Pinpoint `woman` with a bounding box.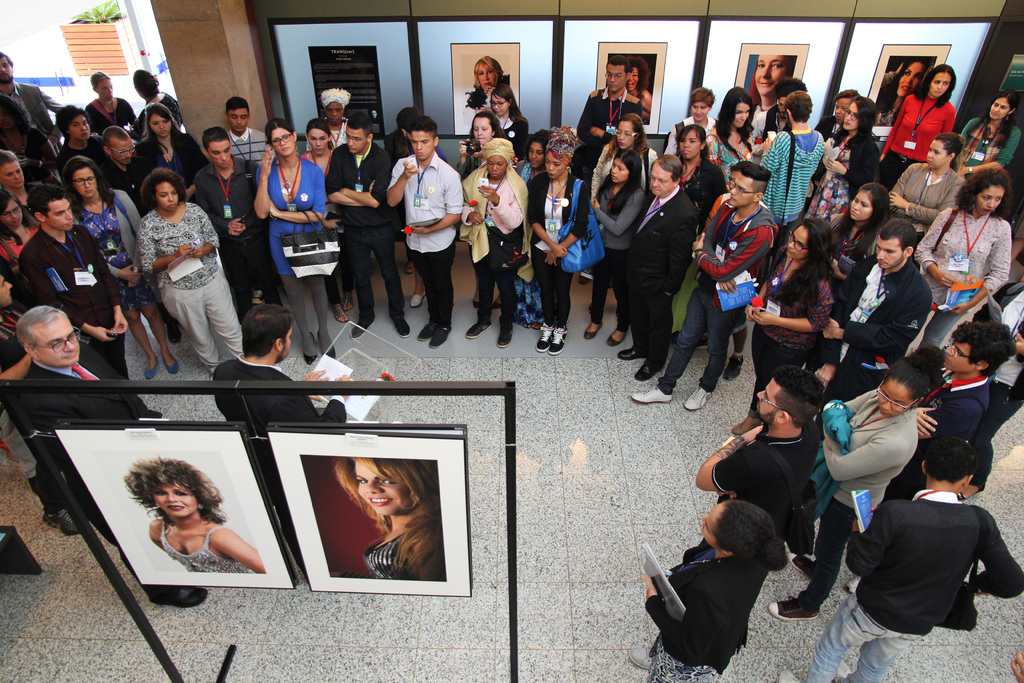
select_region(0, 95, 60, 170).
